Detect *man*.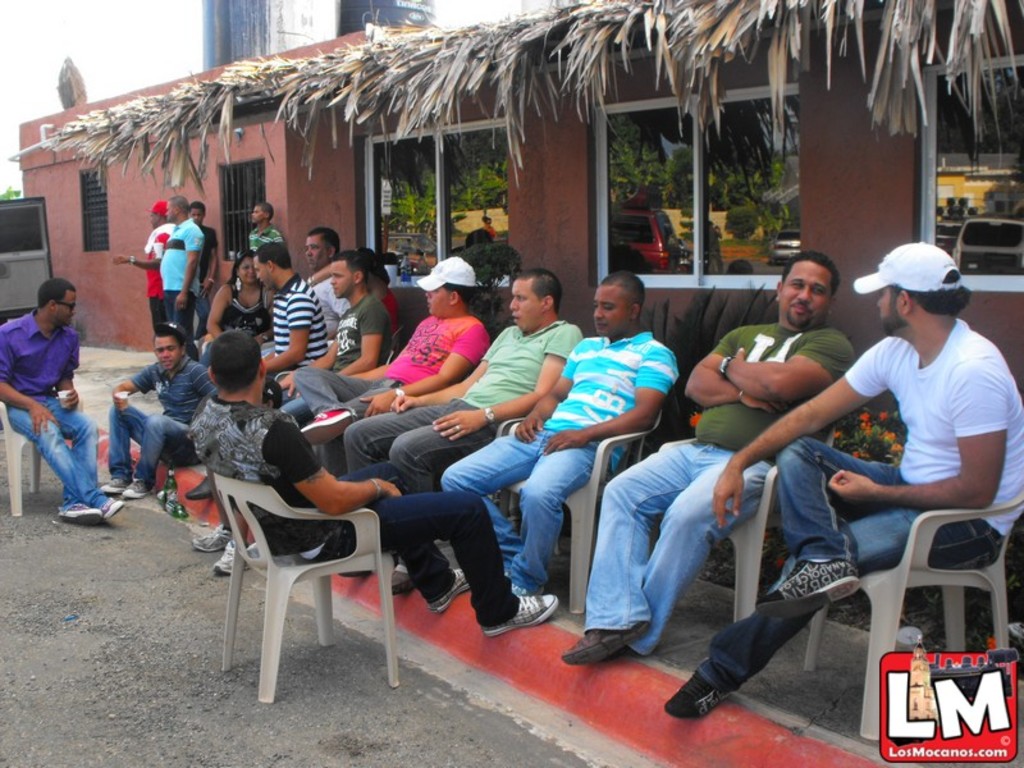
Detected at left=105, top=188, right=180, bottom=339.
